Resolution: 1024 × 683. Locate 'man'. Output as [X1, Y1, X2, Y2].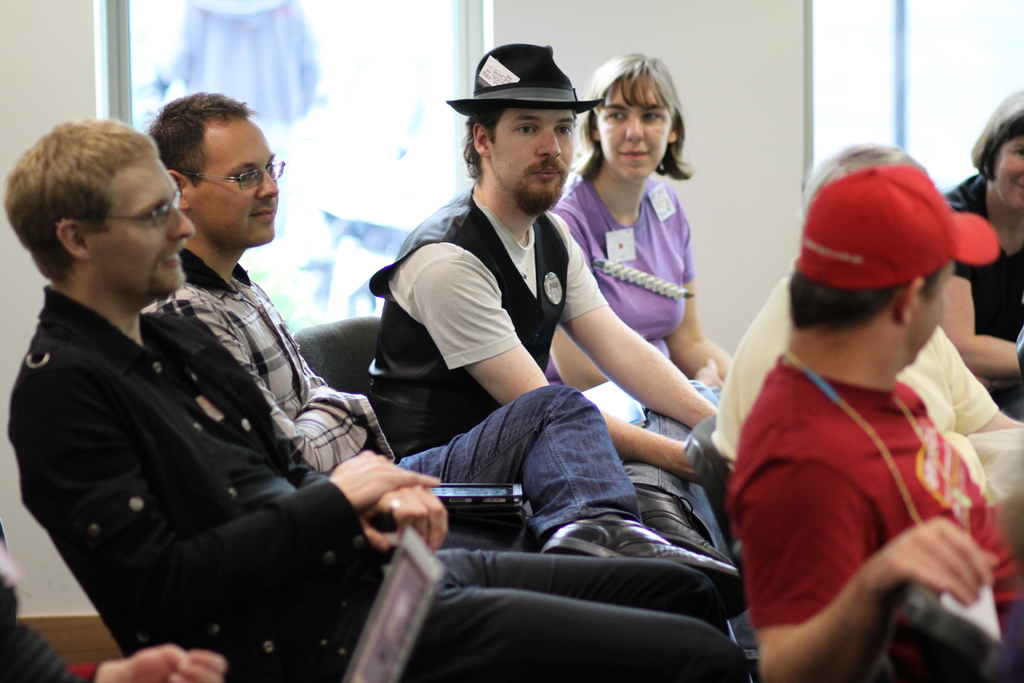
[145, 88, 737, 575].
